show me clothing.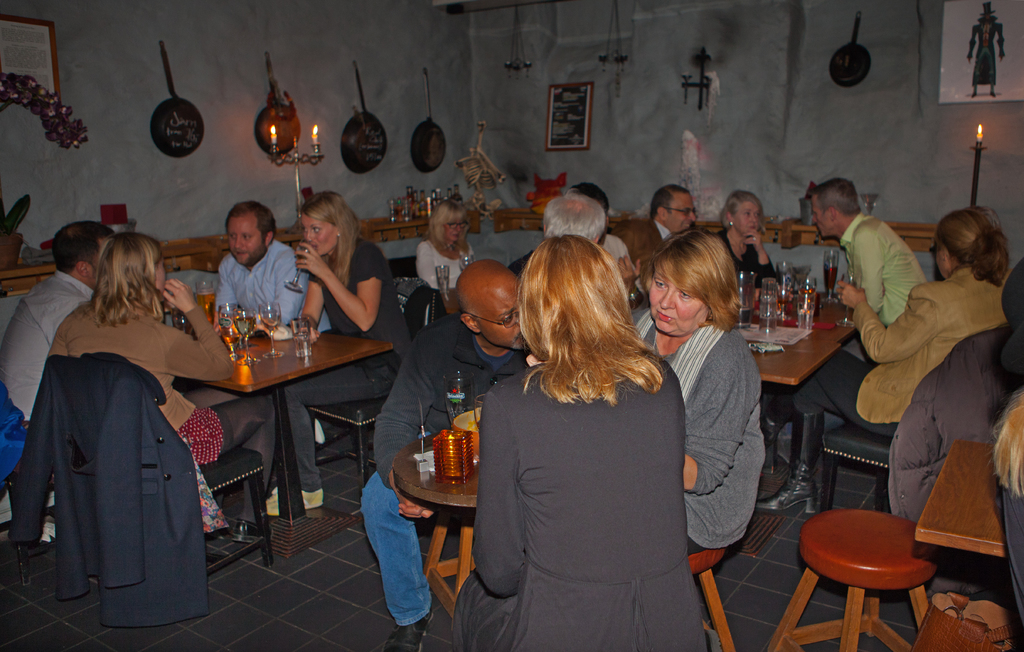
clothing is here: BBox(50, 304, 276, 523).
